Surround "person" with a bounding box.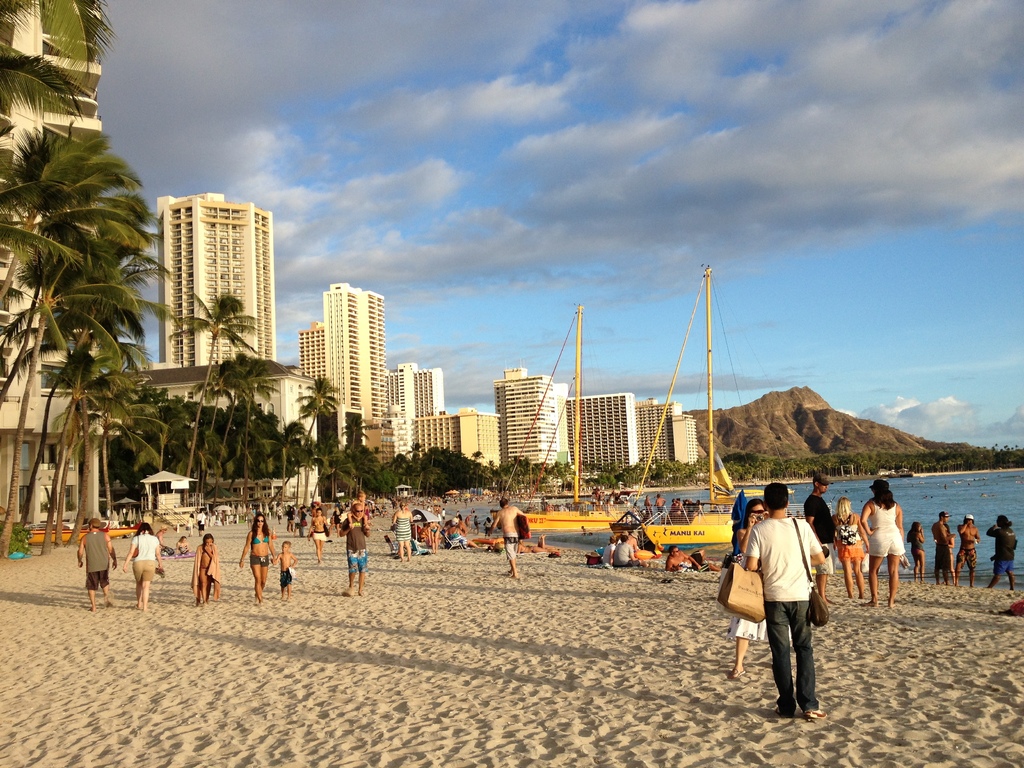
119:522:164:612.
